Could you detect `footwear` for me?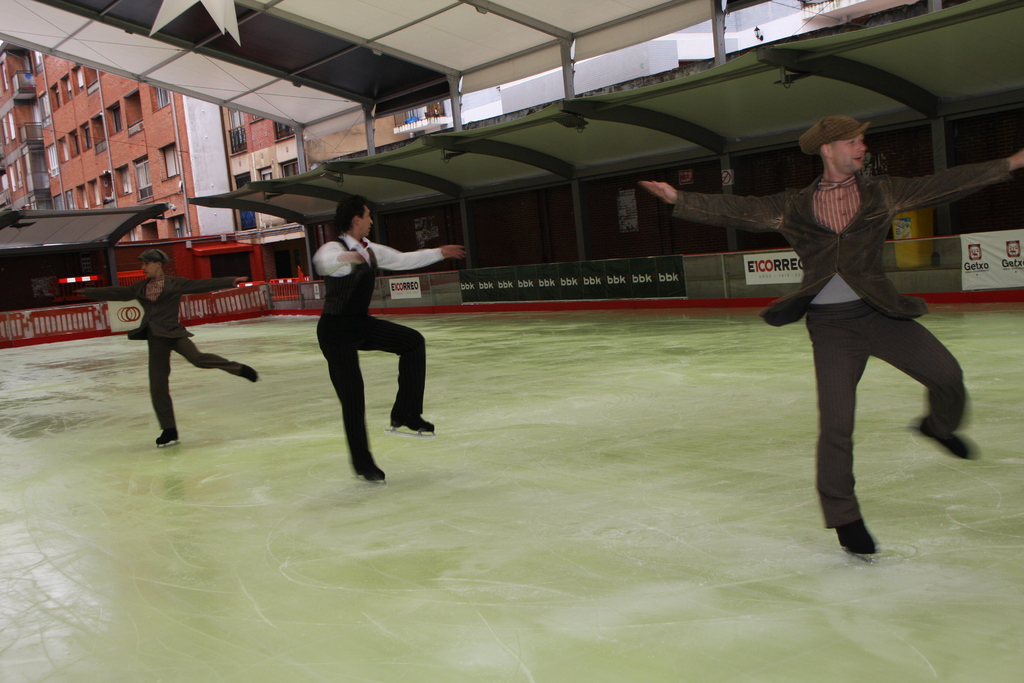
Detection result: region(913, 415, 979, 457).
